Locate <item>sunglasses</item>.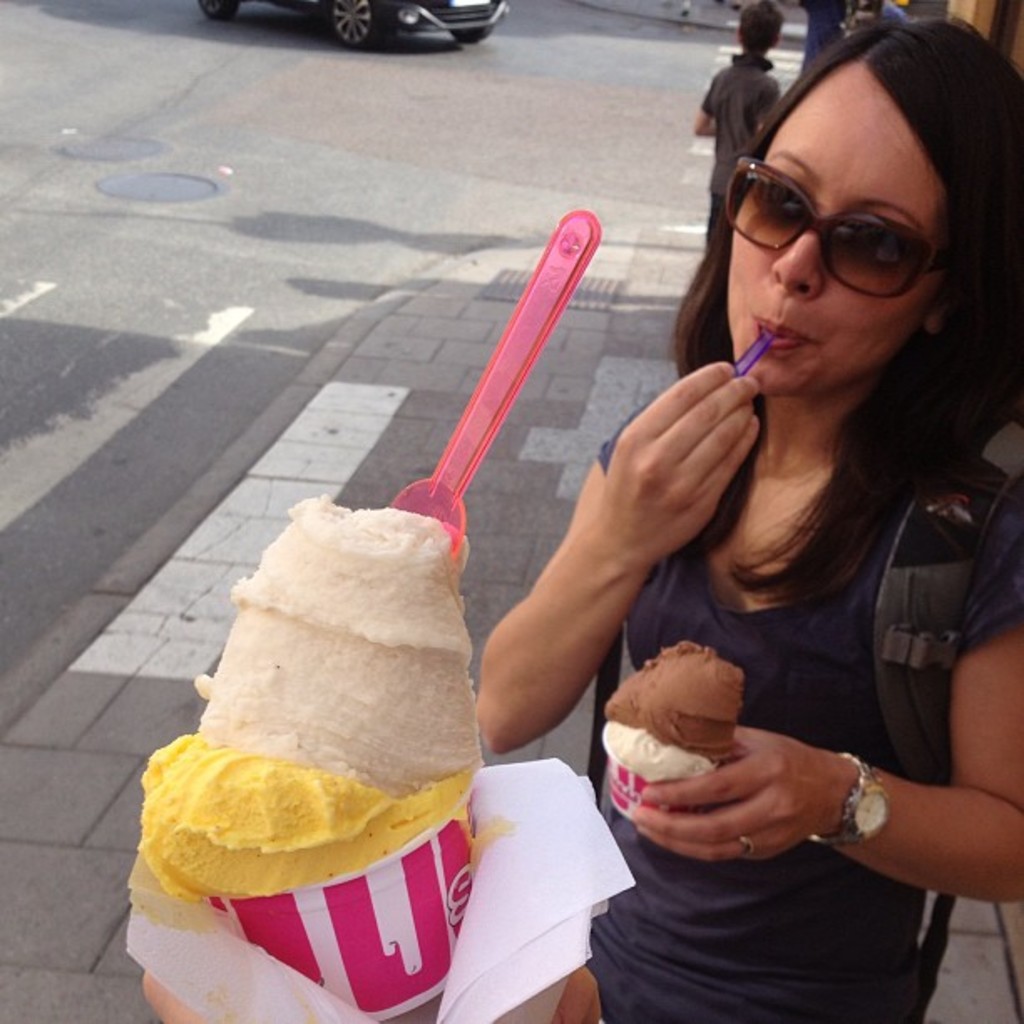
Bounding box: (728,156,960,298).
